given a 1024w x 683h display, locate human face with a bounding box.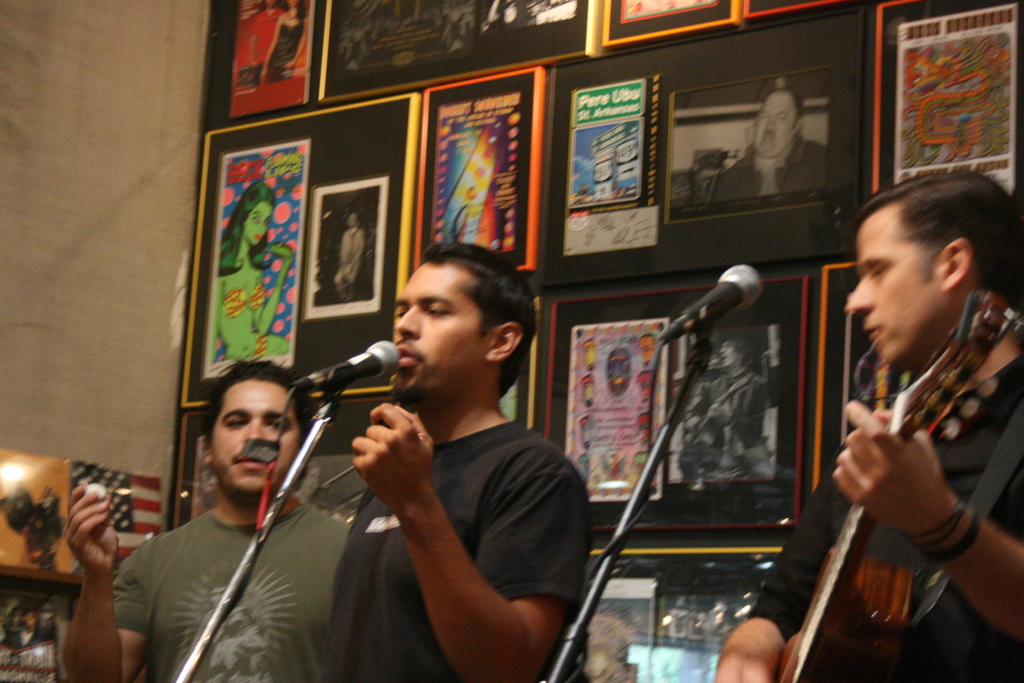
Located: crop(209, 375, 296, 493).
